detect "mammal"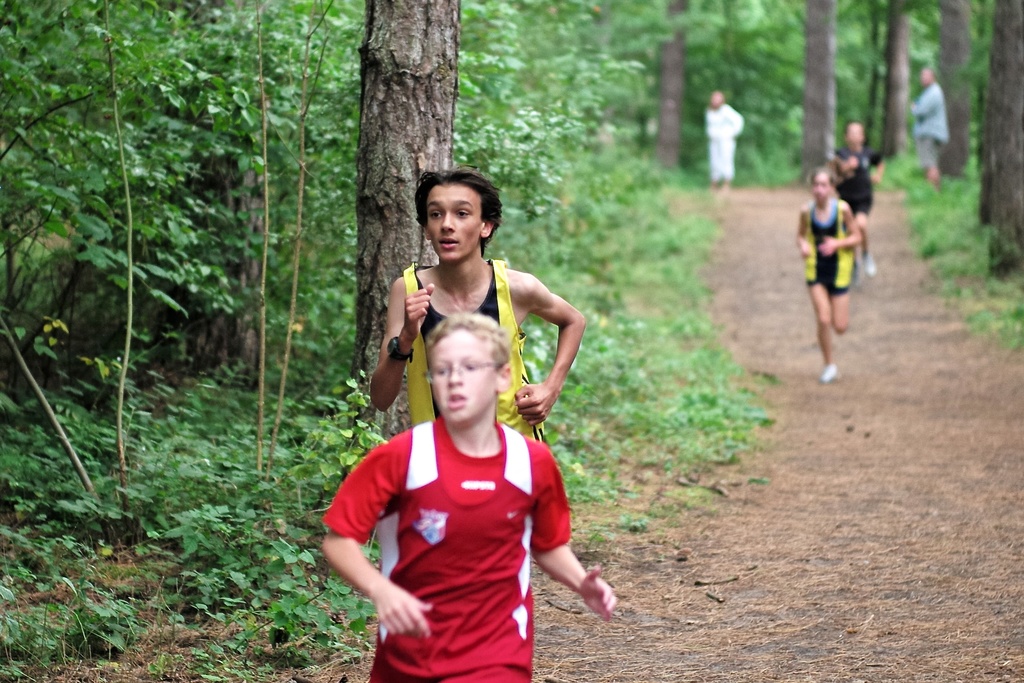
790, 168, 863, 388
